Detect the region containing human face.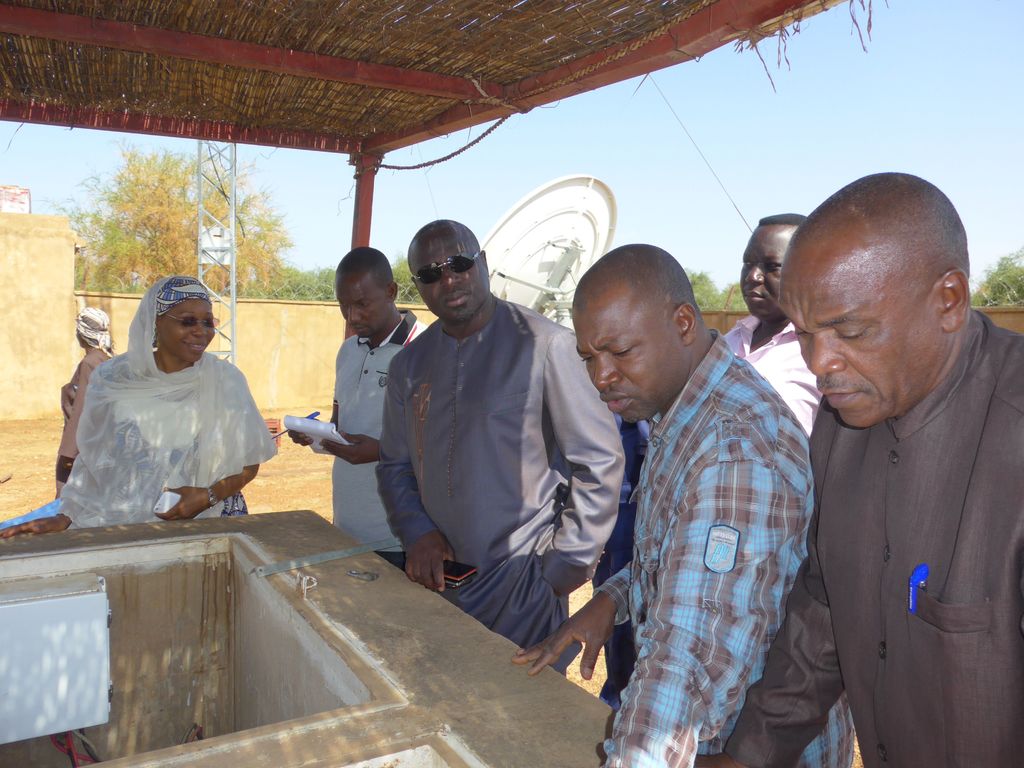
[left=741, top=223, right=786, bottom=321].
